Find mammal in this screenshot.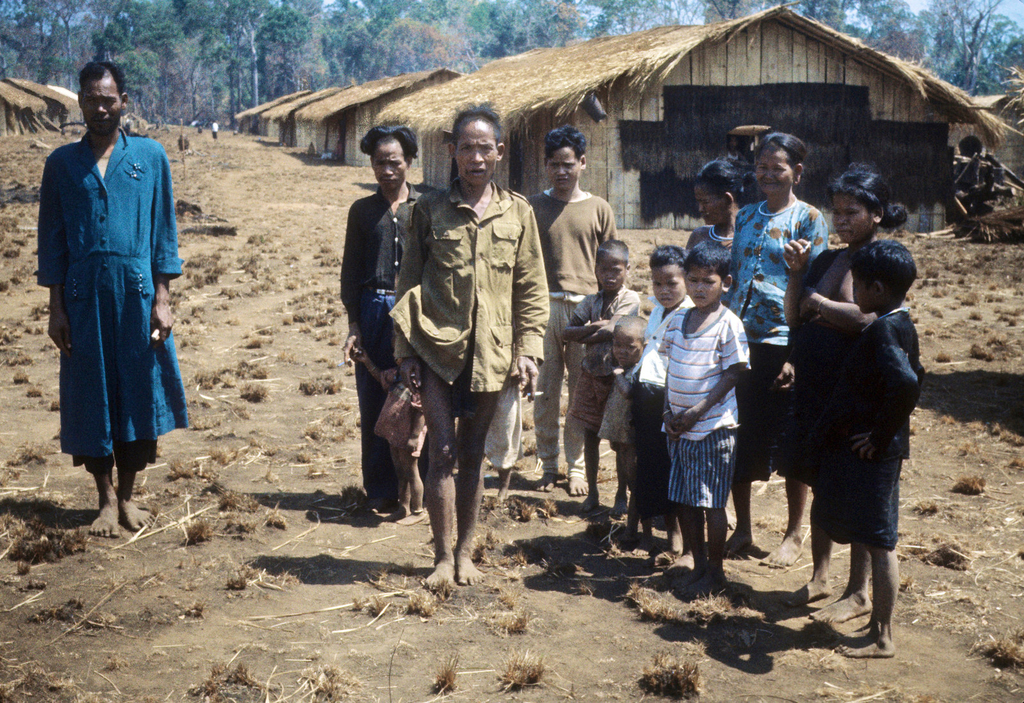
The bounding box for mammal is <region>351, 333, 433, 525</region>.
